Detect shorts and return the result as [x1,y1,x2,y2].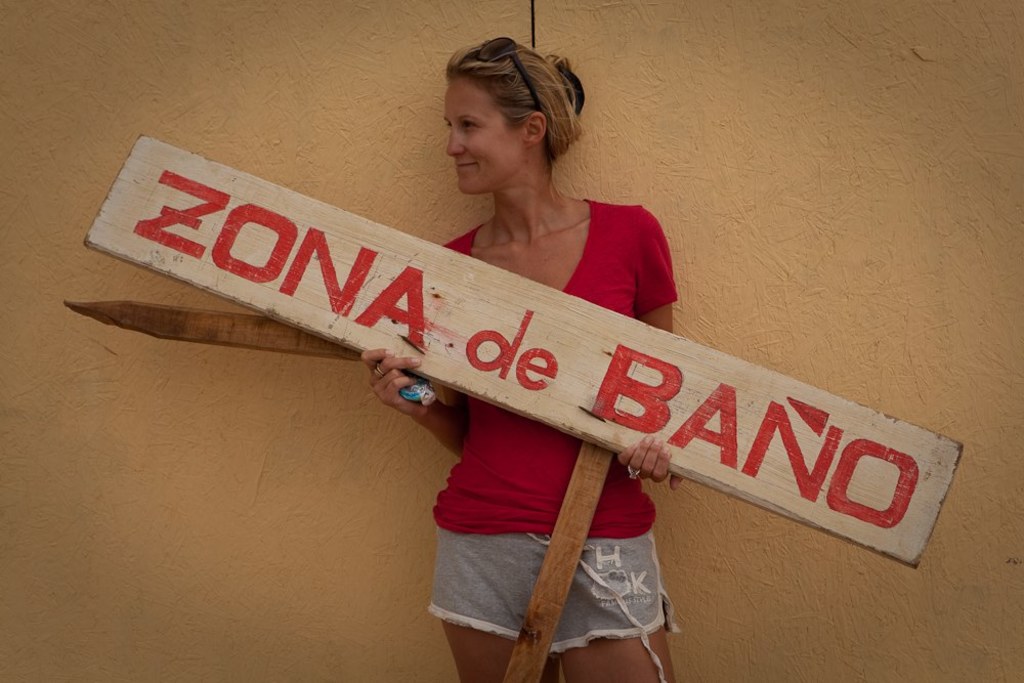
[427,527,683,682].
